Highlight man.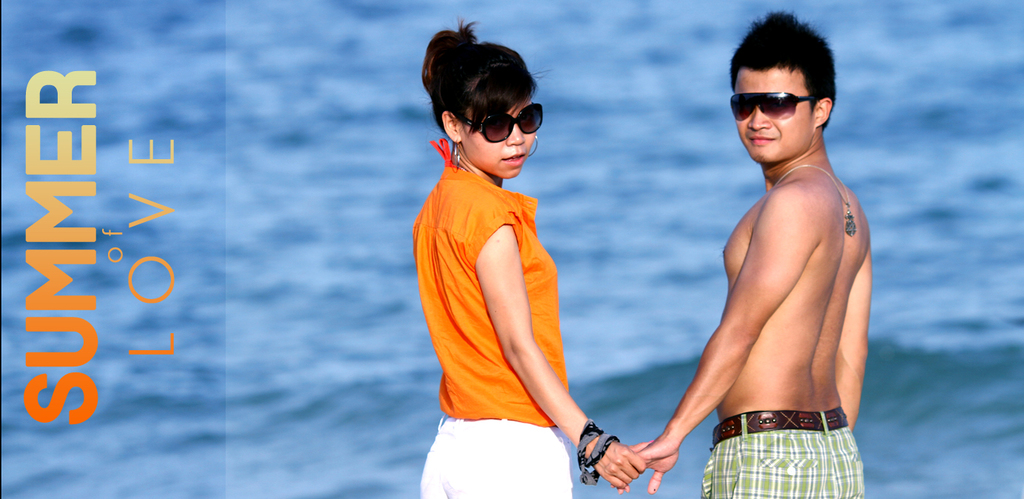
Highlighted region: [left=615, top=10, right=873, bottom=498].
